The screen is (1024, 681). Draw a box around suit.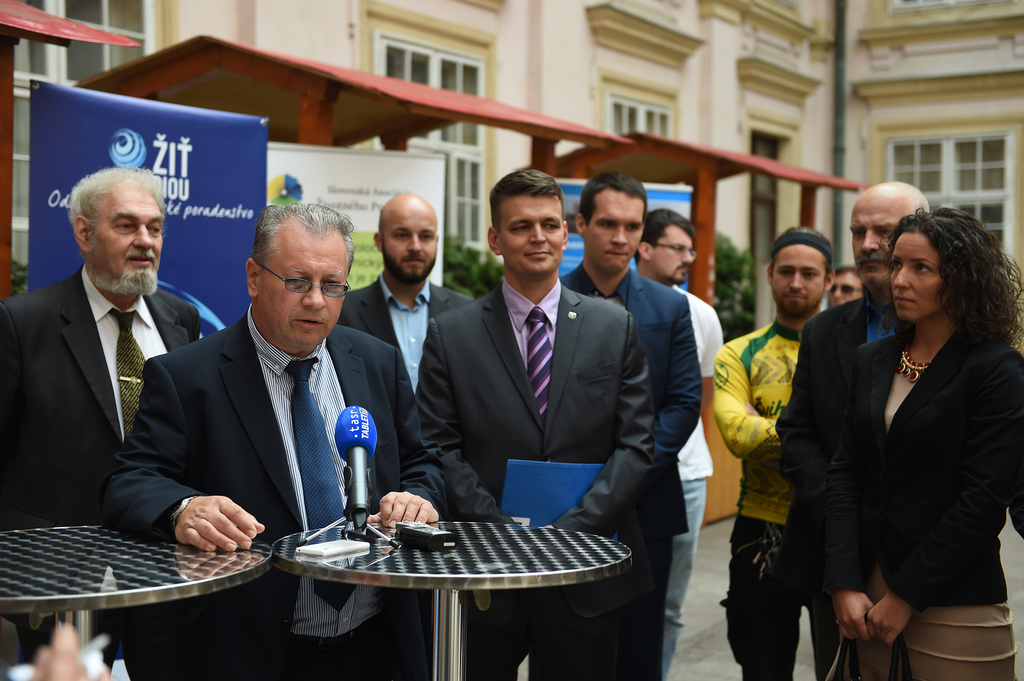
pyautogui.locateOnScreen(784, 289, 902, 680).
